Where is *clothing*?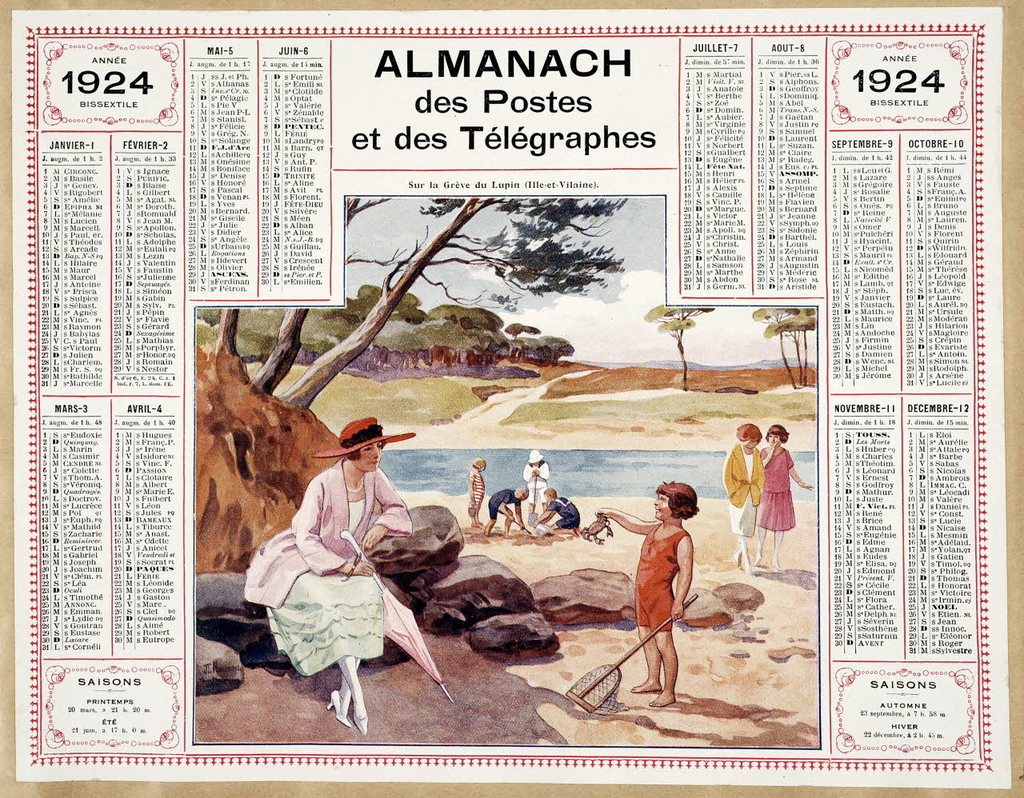
detection(246, 441, 436, 700).
